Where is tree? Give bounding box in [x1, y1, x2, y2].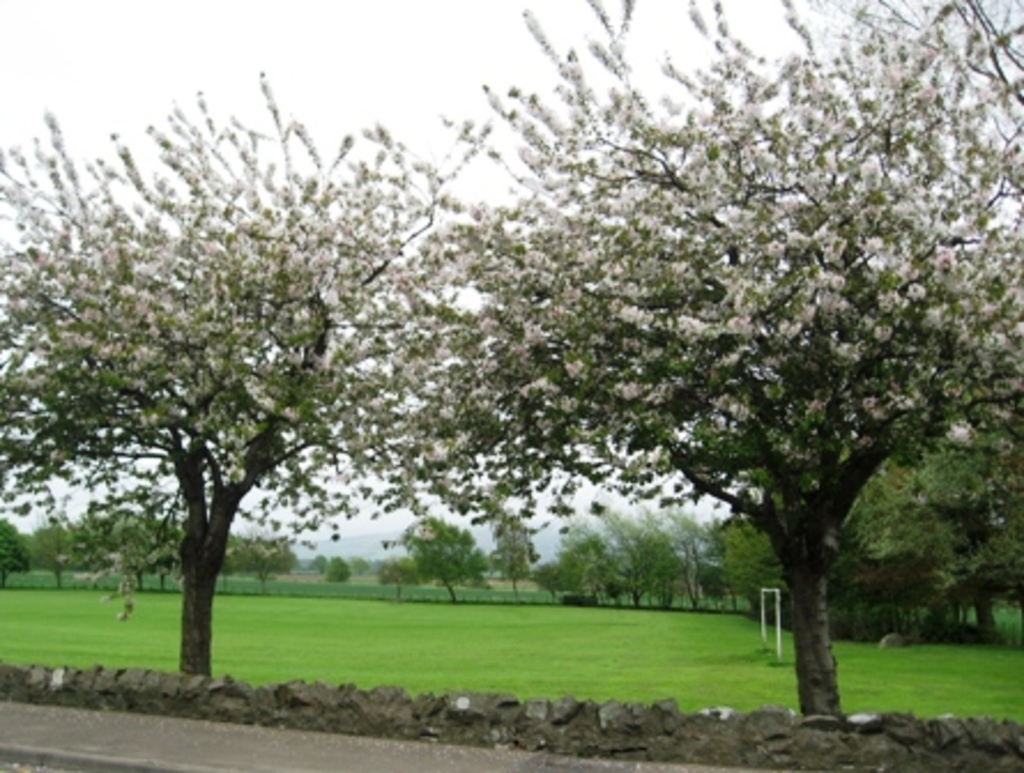
[0, 71, 601, 672].
